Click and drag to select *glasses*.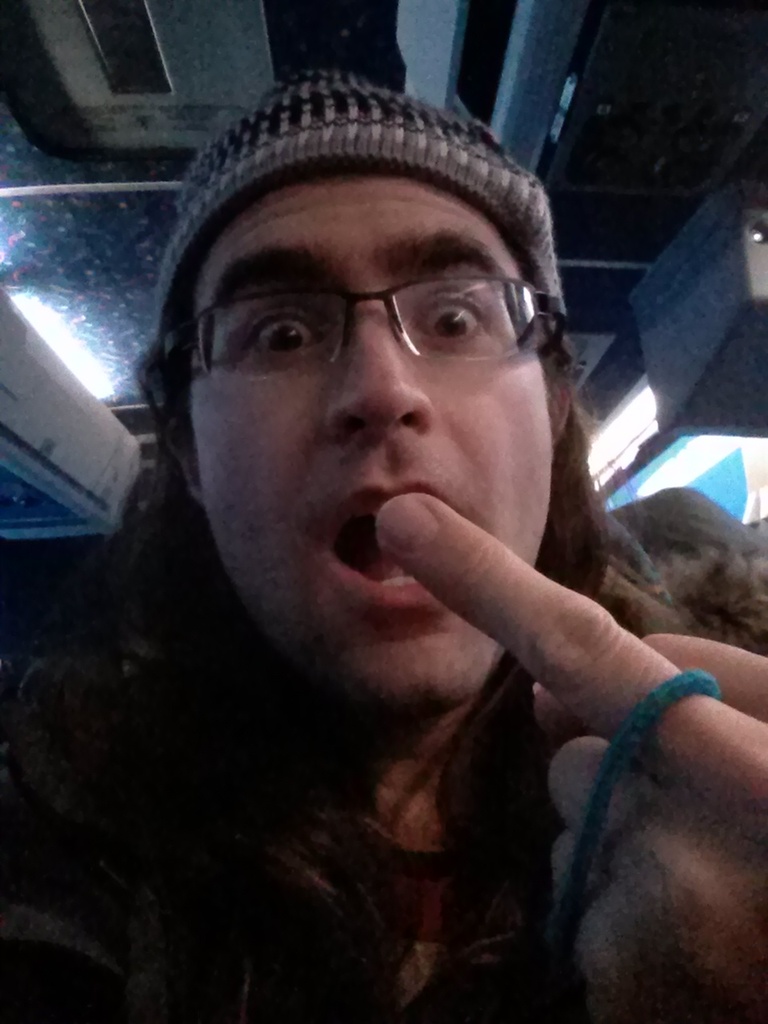
Selection: (183,243,555,372).
